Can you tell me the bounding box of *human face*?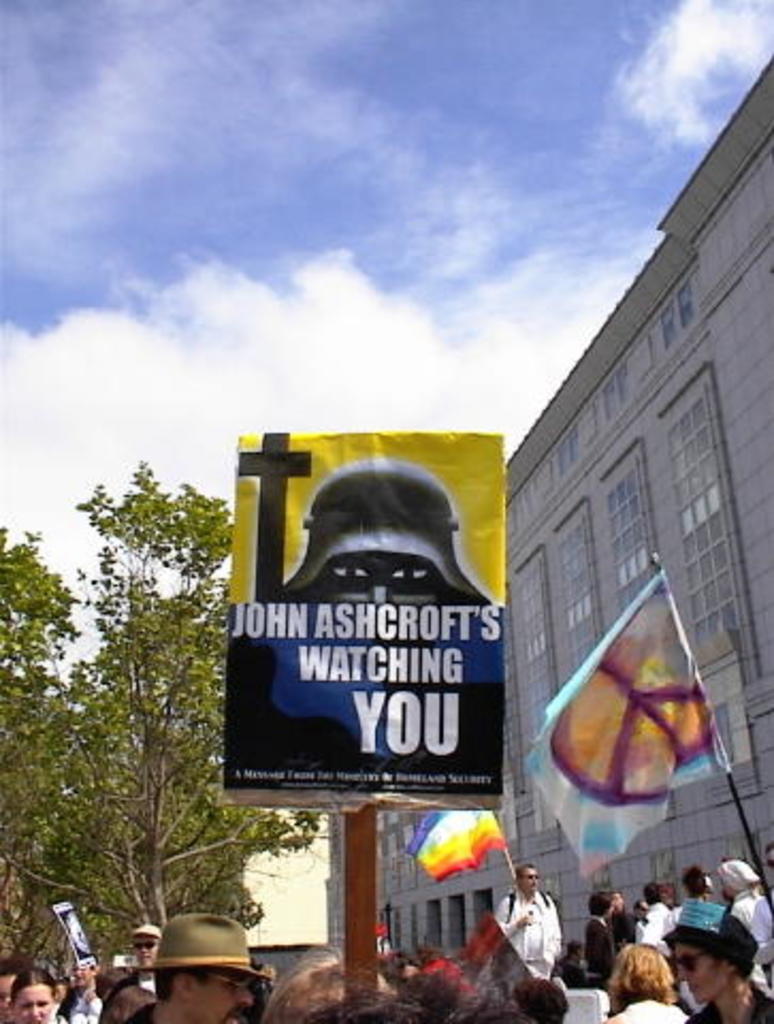
bbox(674, 949, 723, 1005).
